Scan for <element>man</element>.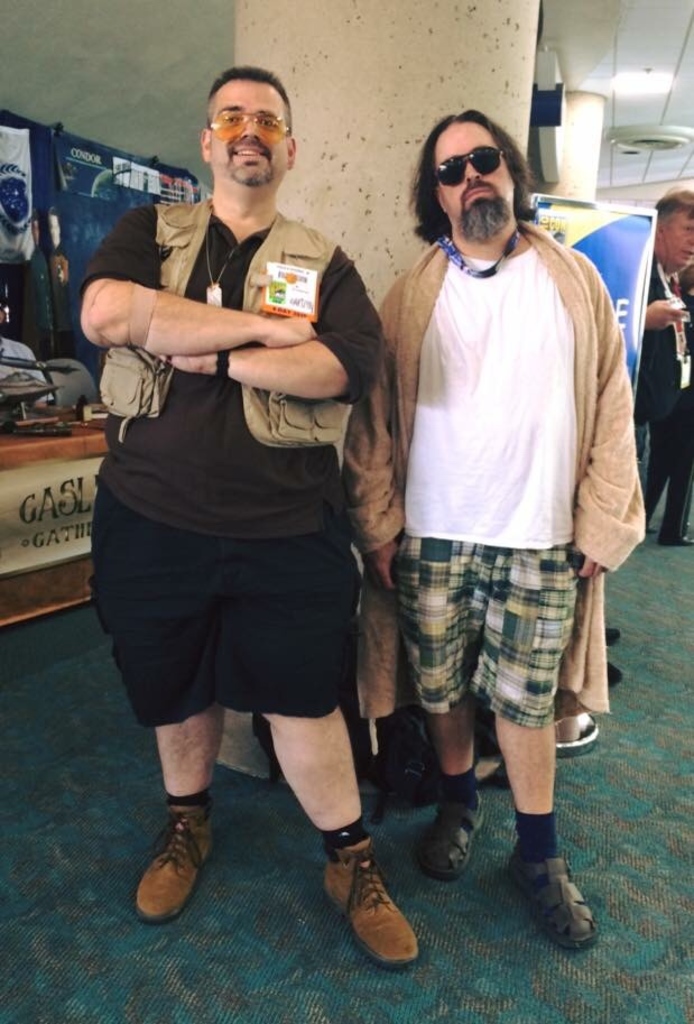
Scan result: bbox=[596, 186, 693, 686].
